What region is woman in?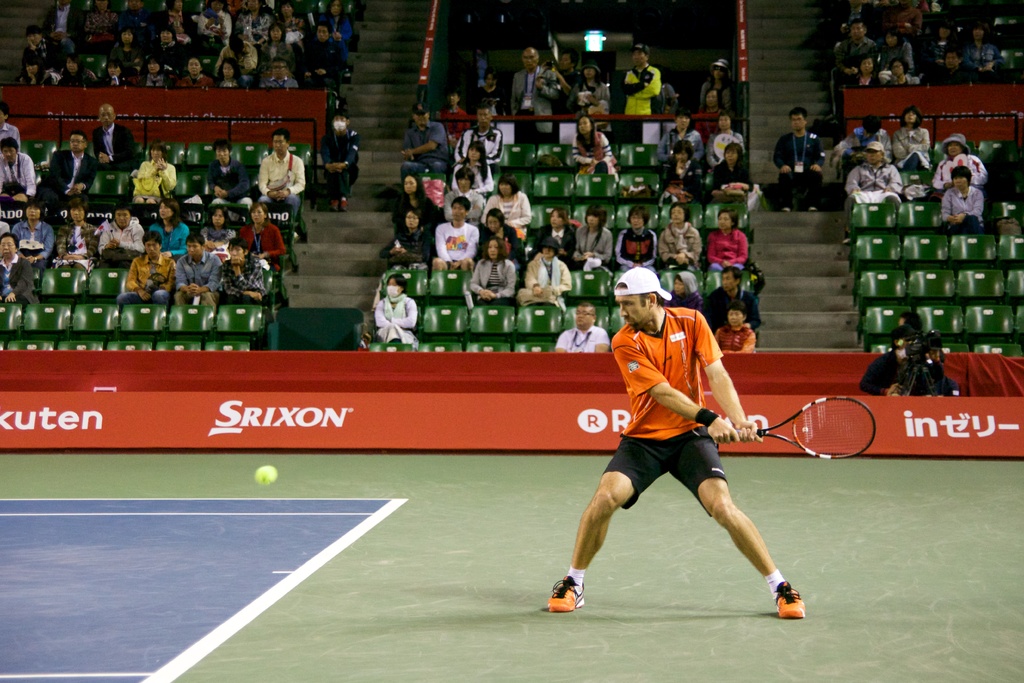
BBox(319, 1, 351, 60).
